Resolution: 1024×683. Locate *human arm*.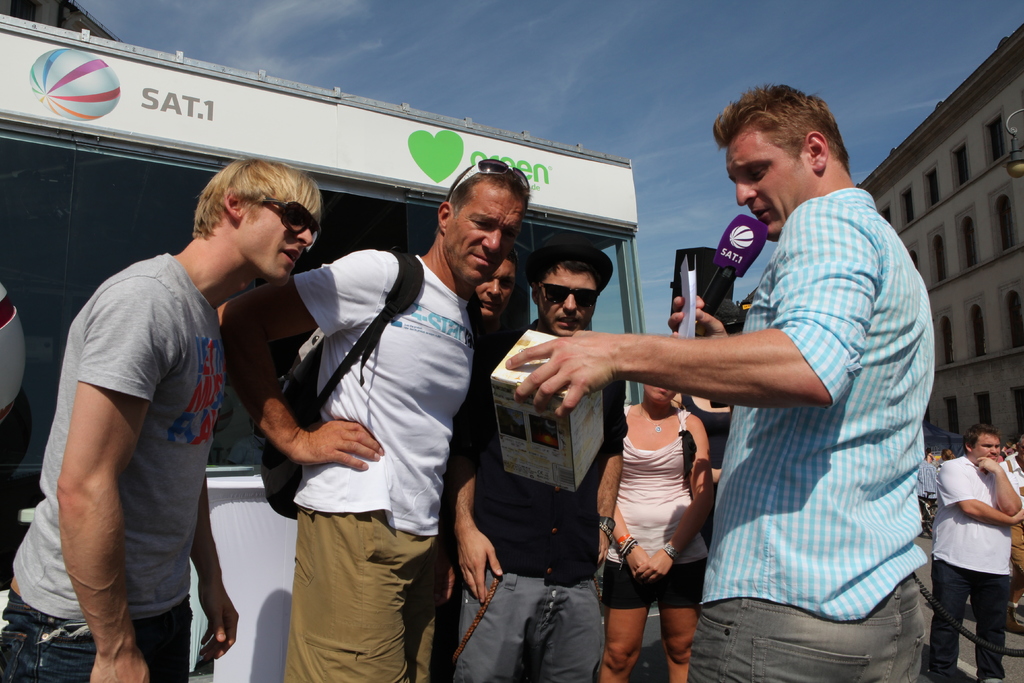
641,409,716,584.
